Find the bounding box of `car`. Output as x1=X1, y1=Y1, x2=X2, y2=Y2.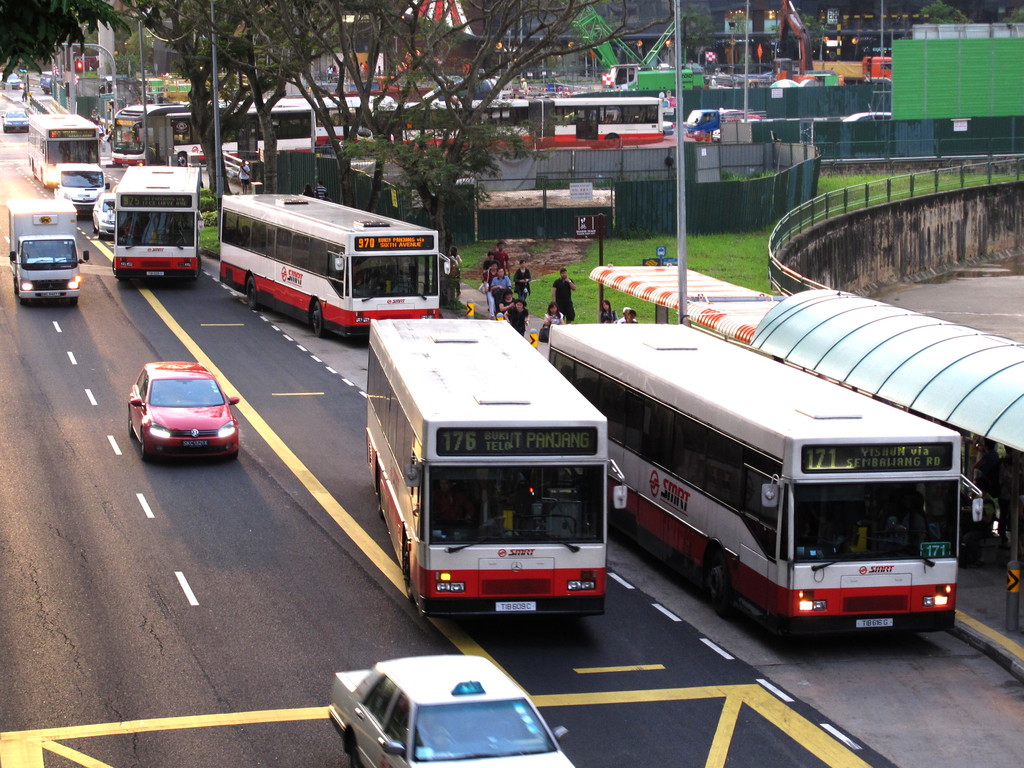
x1=0, y1=73, x2=22, y2=88.
